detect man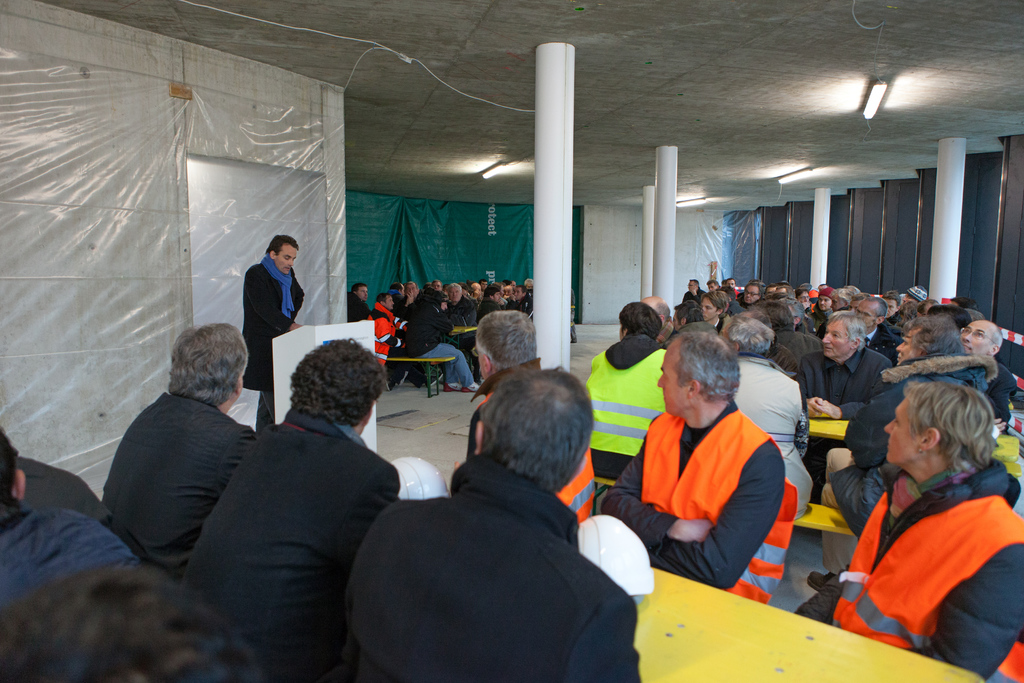
crop(401, 278, 424, 309)
